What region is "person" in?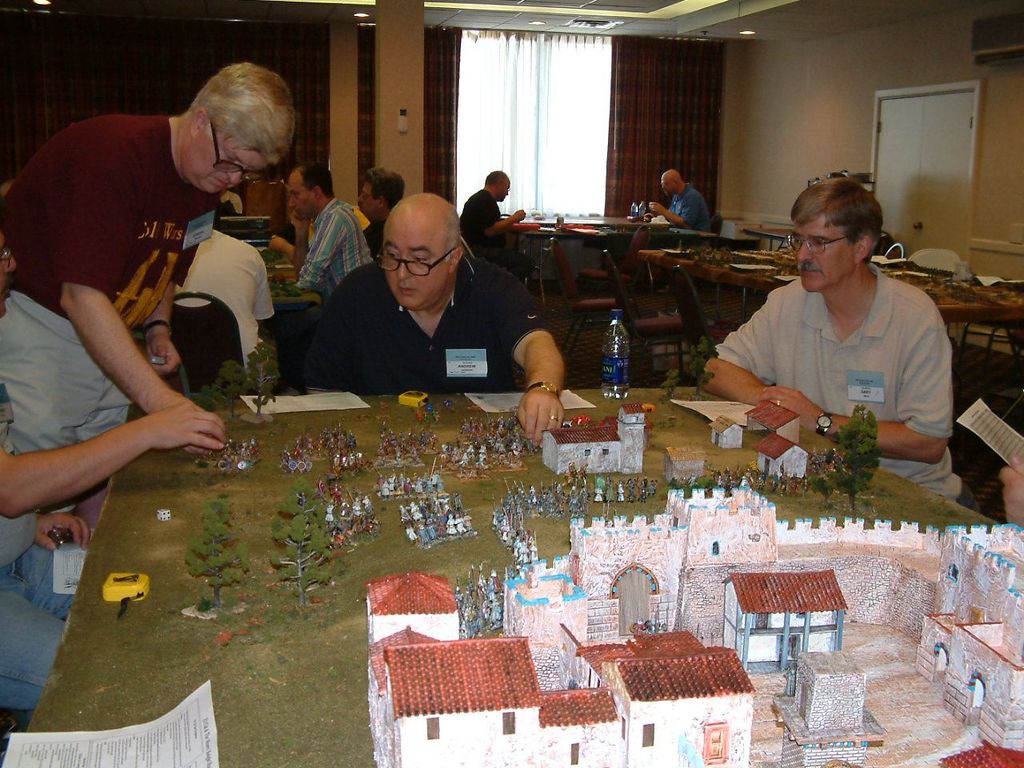
x1=282, y1=198, x2=312, y2=238.
